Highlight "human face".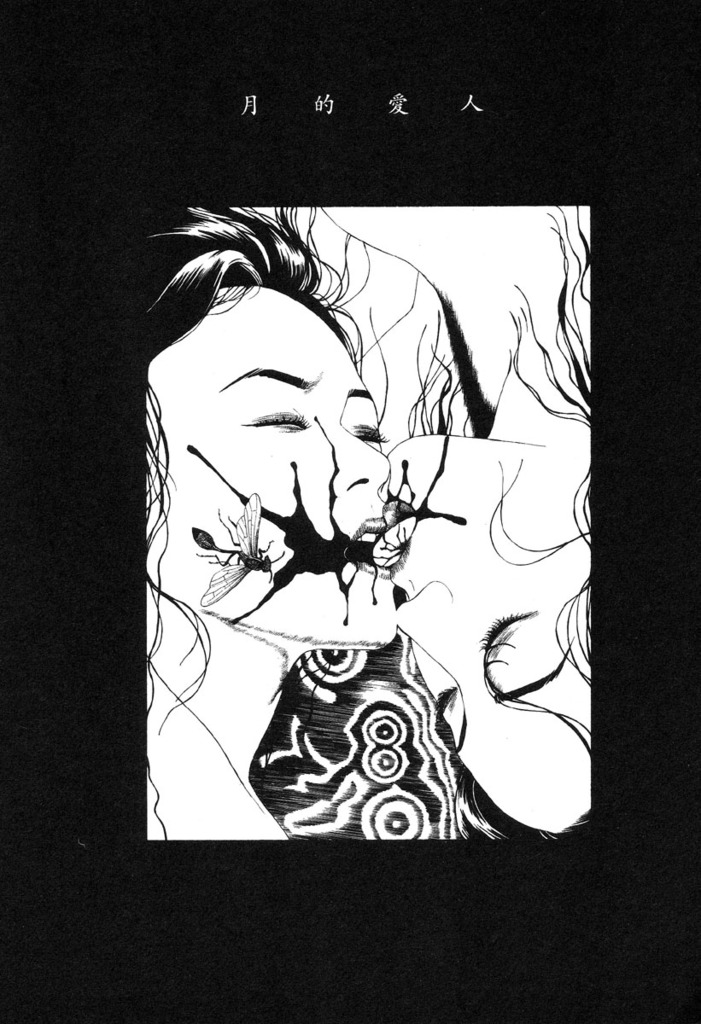
Highlighted region: 371, 435, 607, 823.
